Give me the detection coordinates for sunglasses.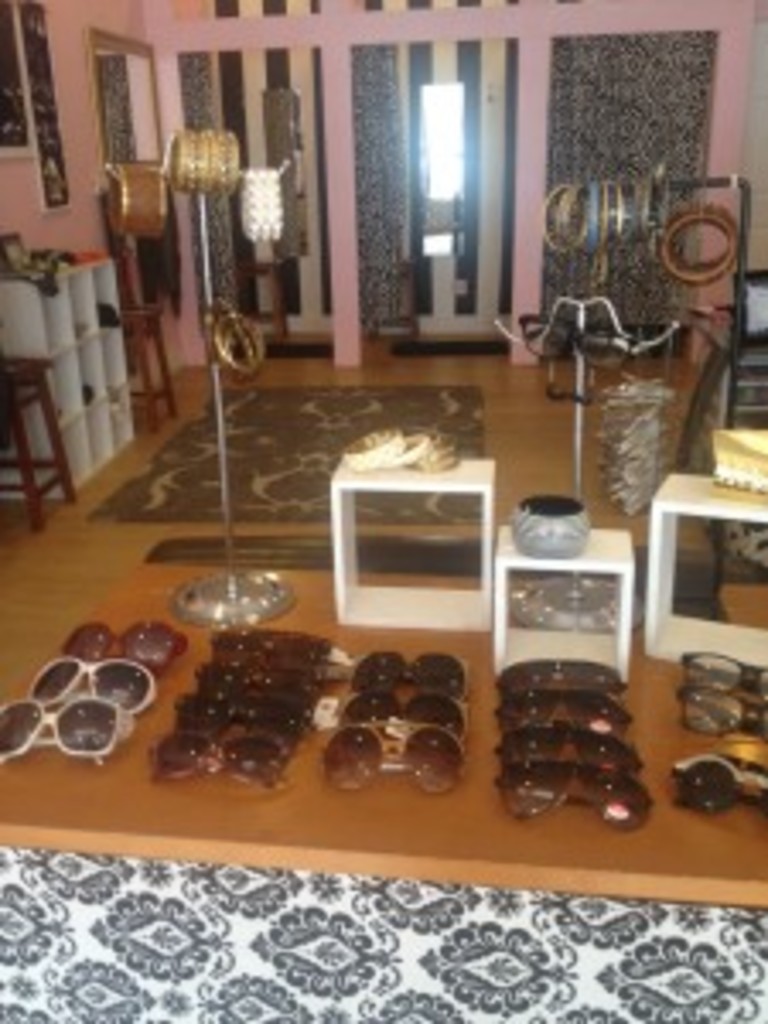
rect(669, 754, 765, 809).
